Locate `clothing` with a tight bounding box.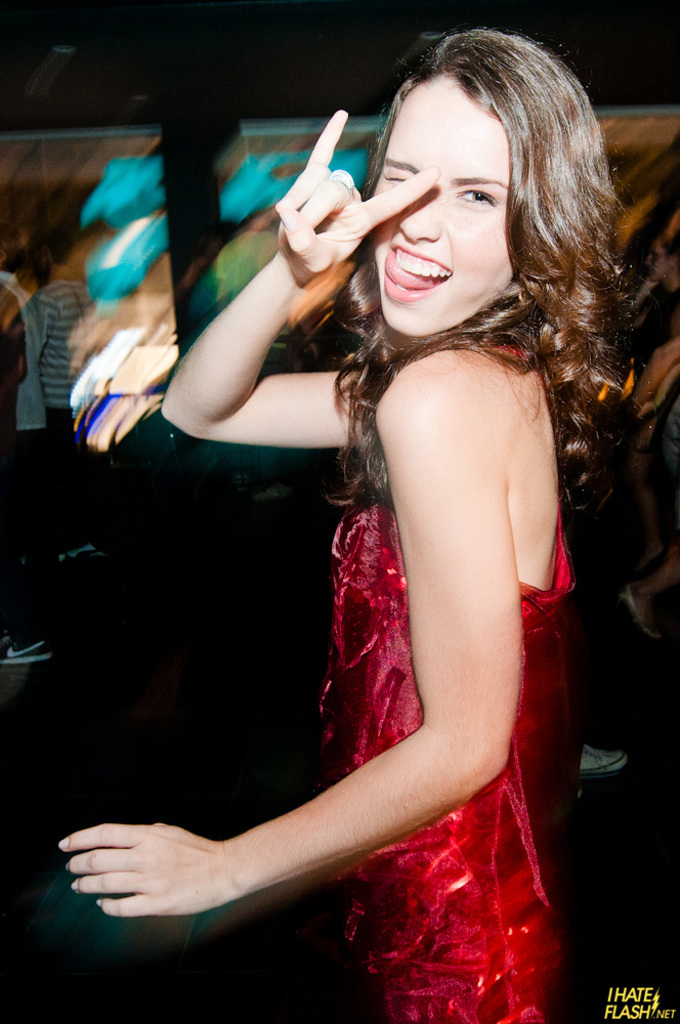
<region>315, 348, 576, 1023</region>.
